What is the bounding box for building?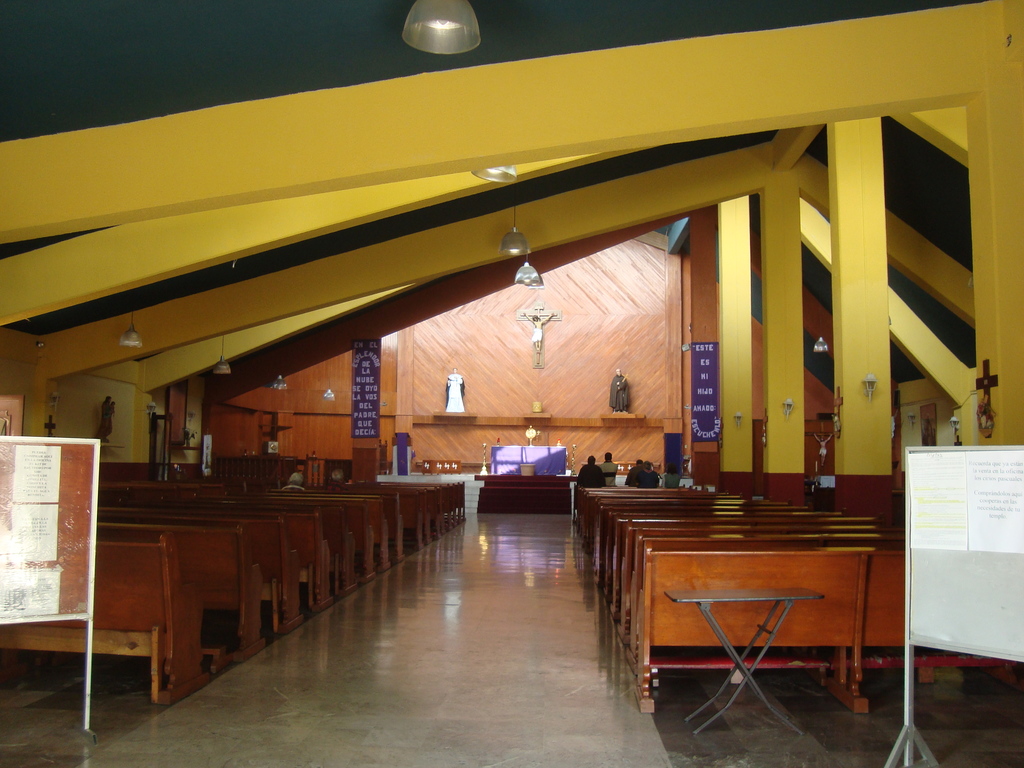
0:0:1023:766.
